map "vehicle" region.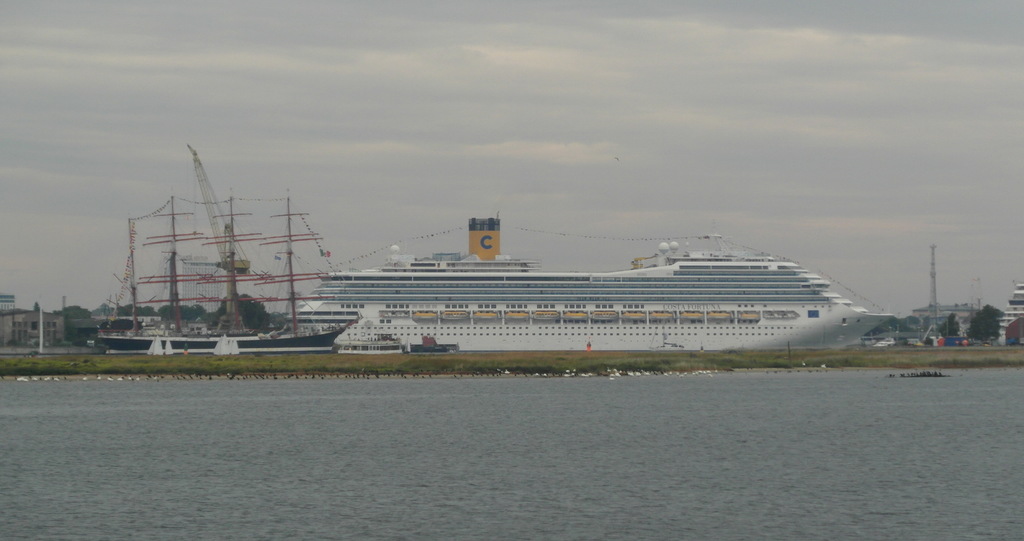
Mapped to Rect(244, 223, 894, 359).
